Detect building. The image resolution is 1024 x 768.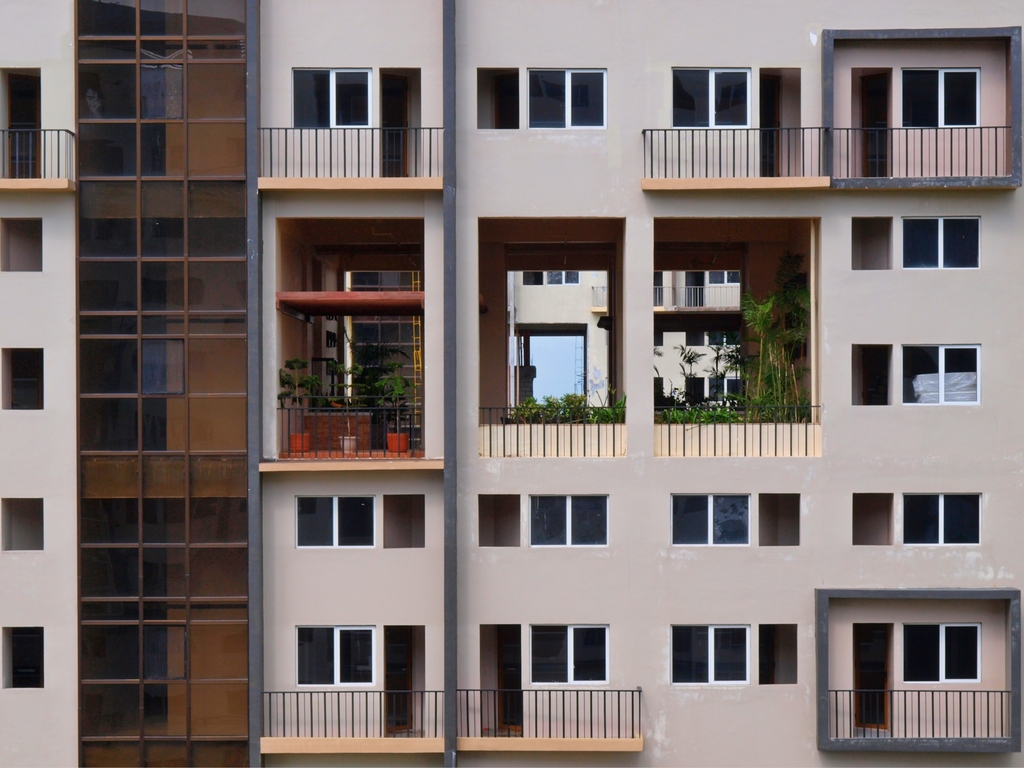
bbox(0, 0, 1023, 767).
